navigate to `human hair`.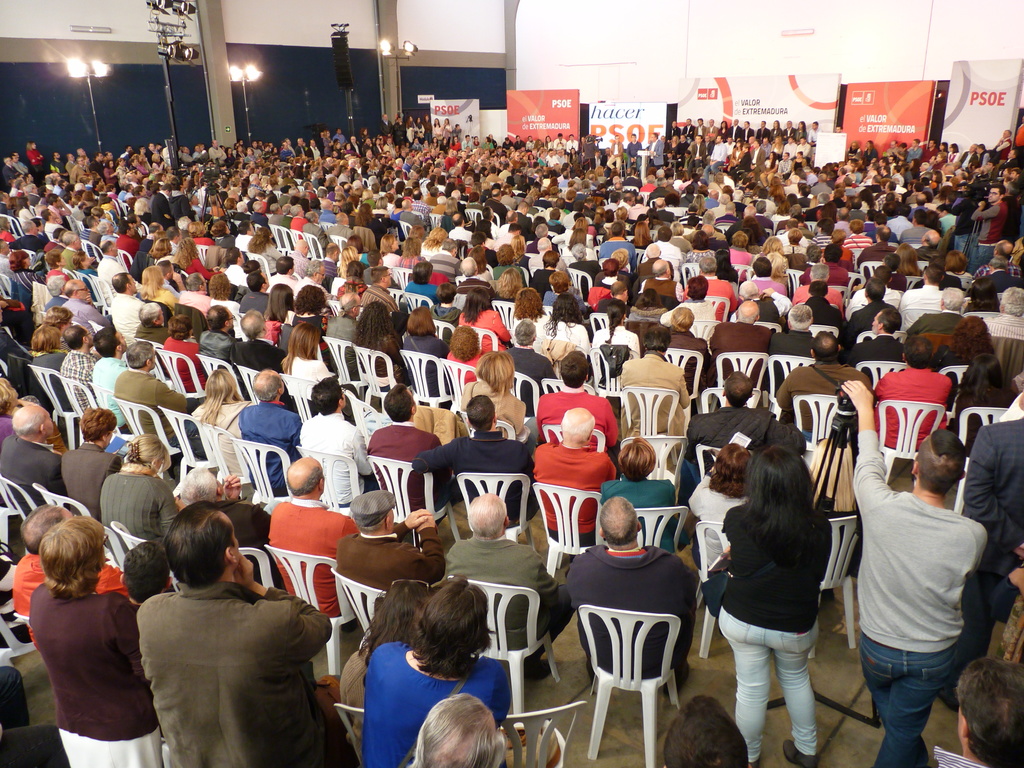
Navigation target: 513:285:543:323.
